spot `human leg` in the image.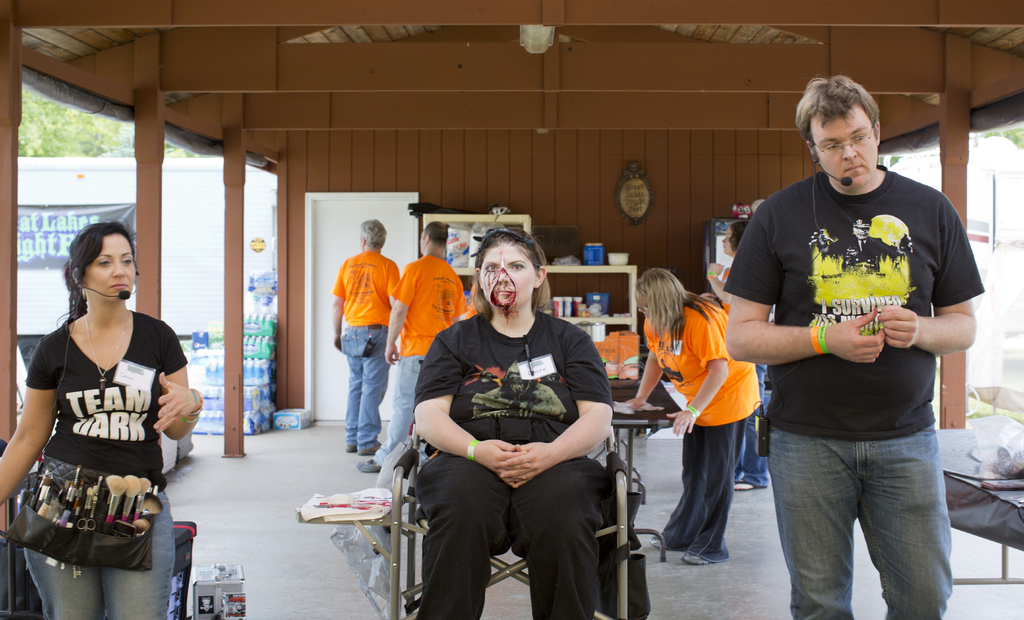
`human leg` found at (x1=676, y1=368, x2=744, y2=562).
